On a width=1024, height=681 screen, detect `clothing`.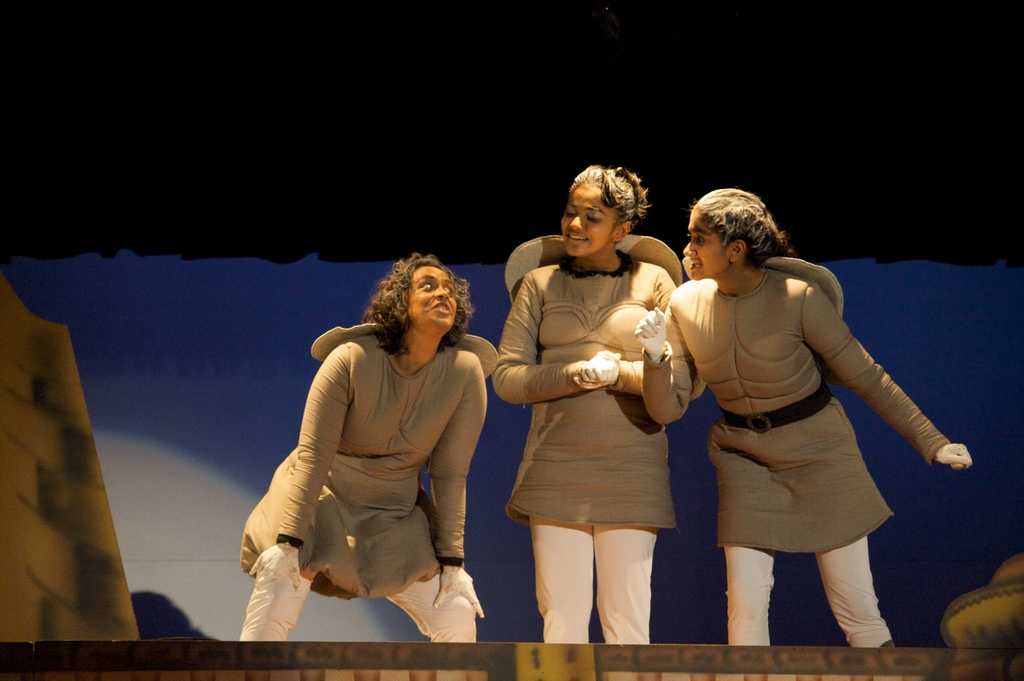
[left=640, top=265, right=951, bottom=650].
